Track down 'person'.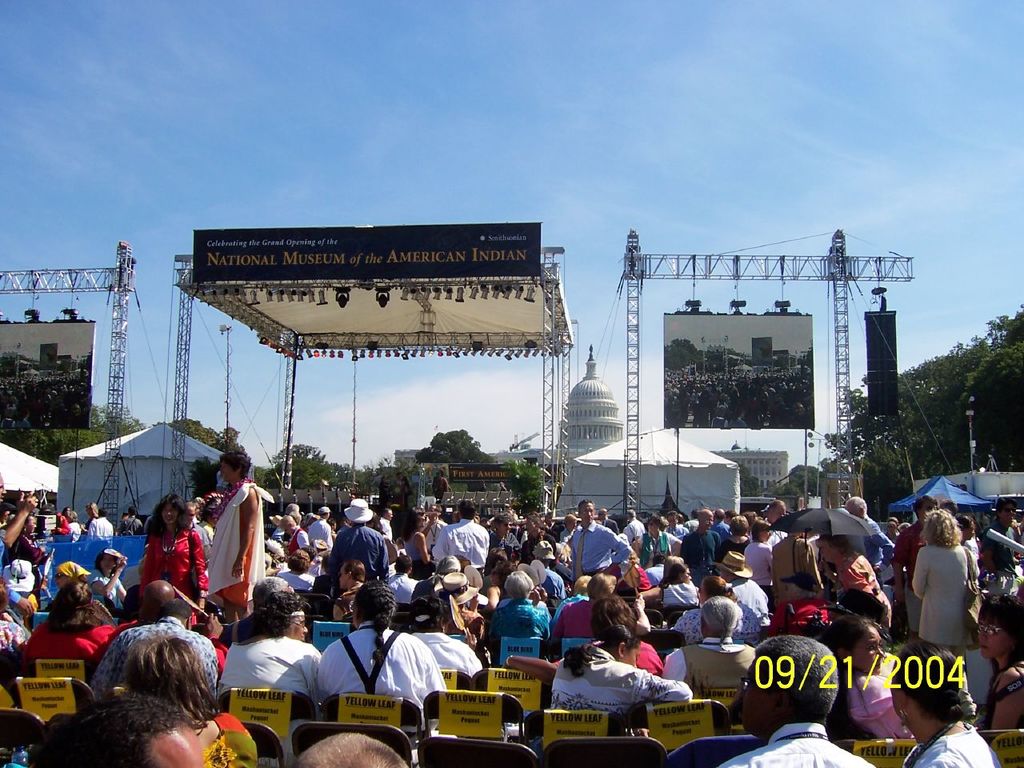
Tracked to left=678, top=501, right=722, bottom=589.
